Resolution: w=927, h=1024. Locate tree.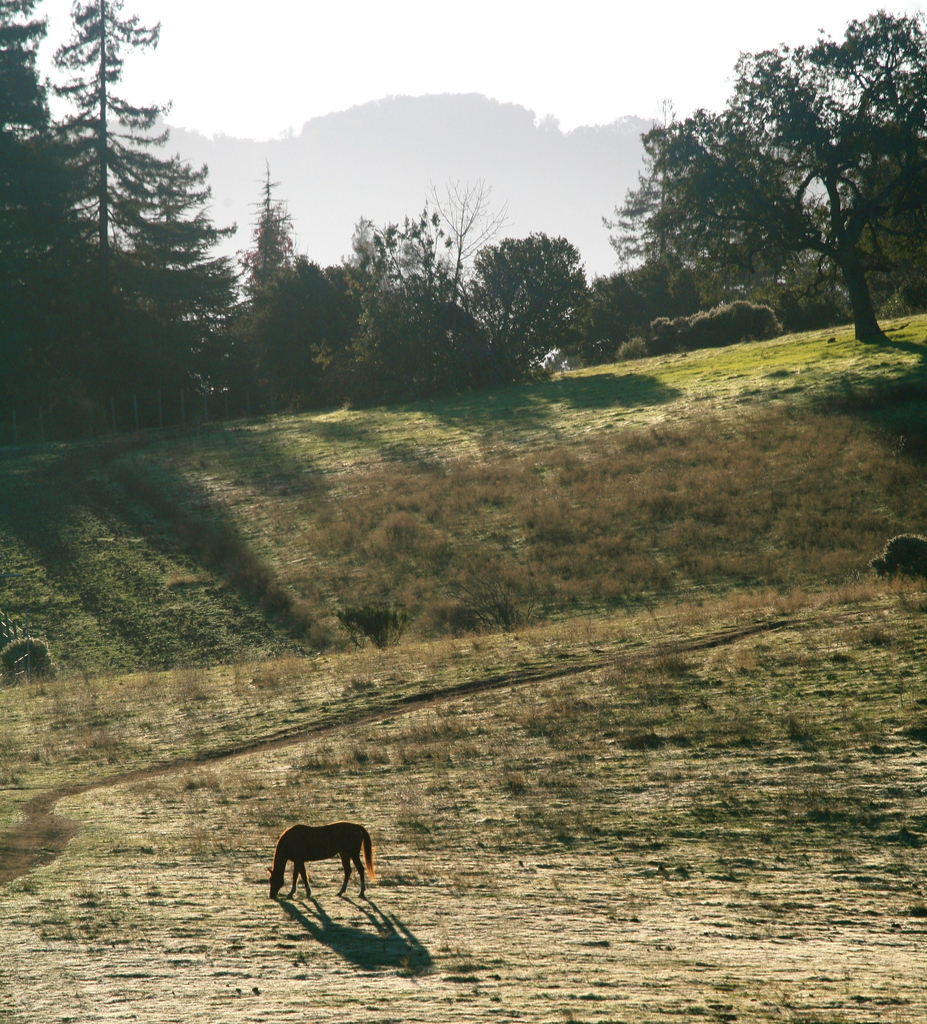
rect(494, 232, 586, 367).
